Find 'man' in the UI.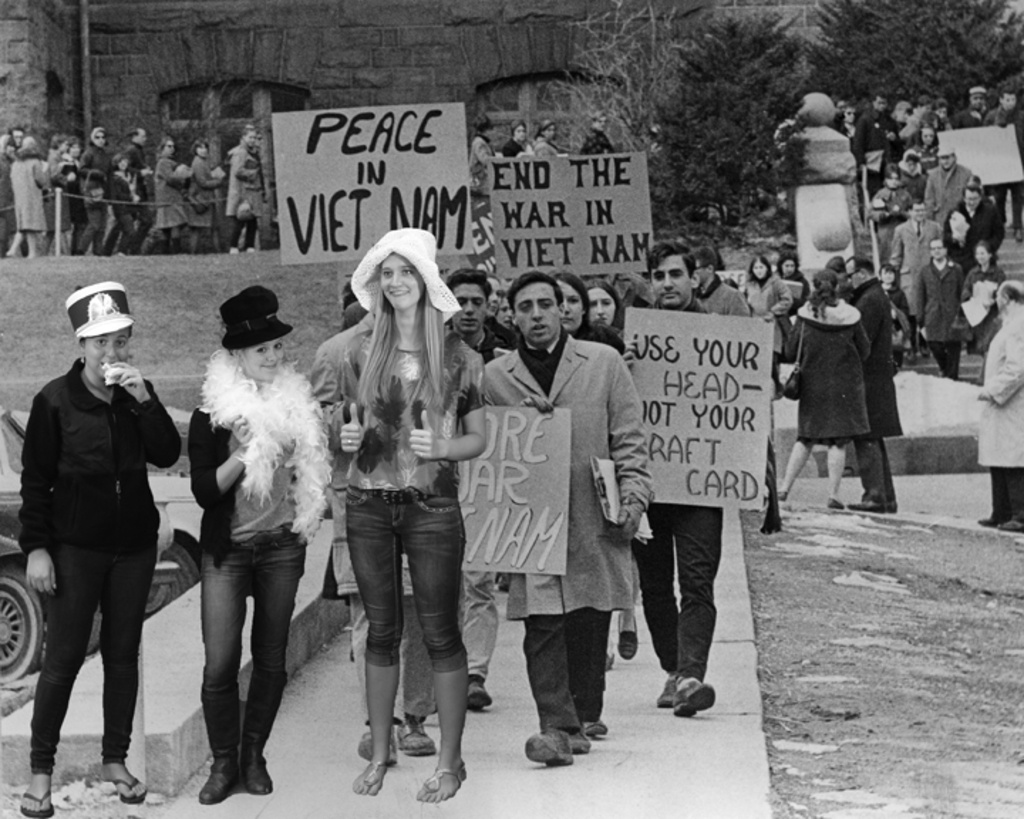
UI element at box(441, 269, 526, 712).
